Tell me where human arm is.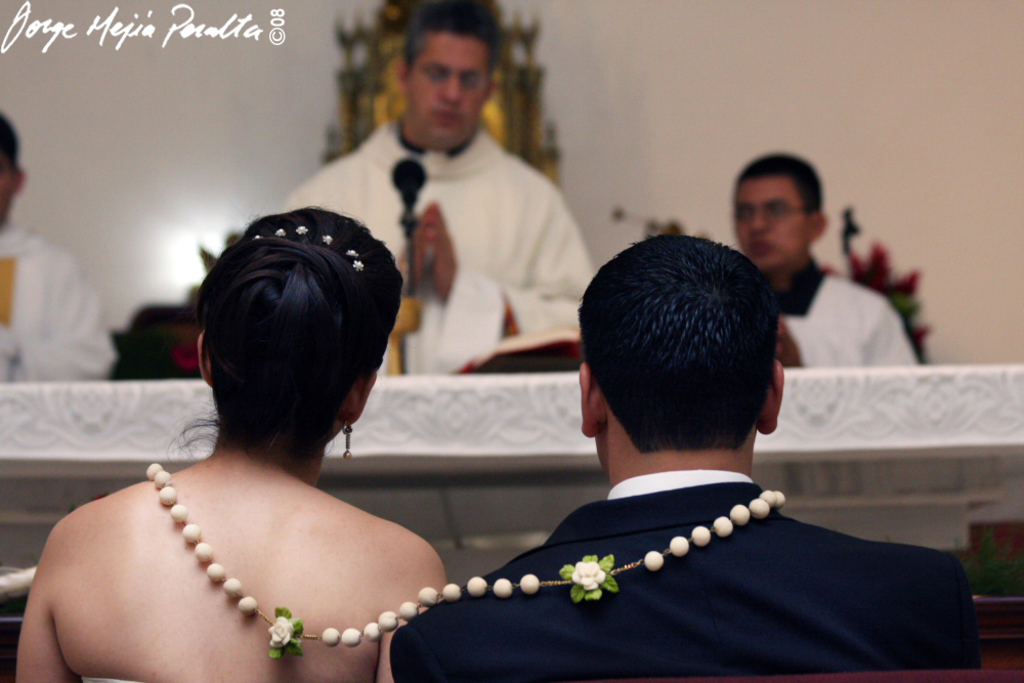
human arm is at [x1=13, y1=526, x2=72, y2=682].
